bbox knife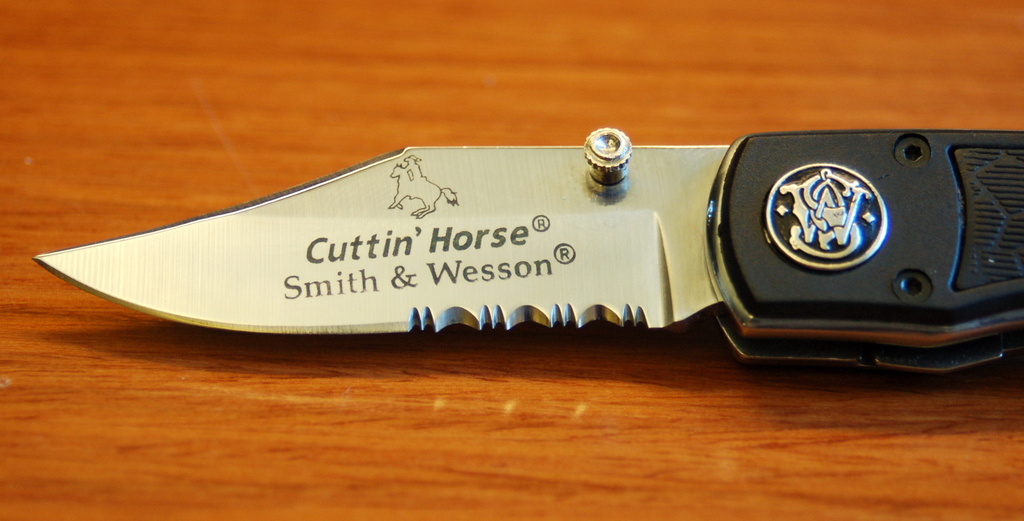
region(31, 127, 1023, 383)
